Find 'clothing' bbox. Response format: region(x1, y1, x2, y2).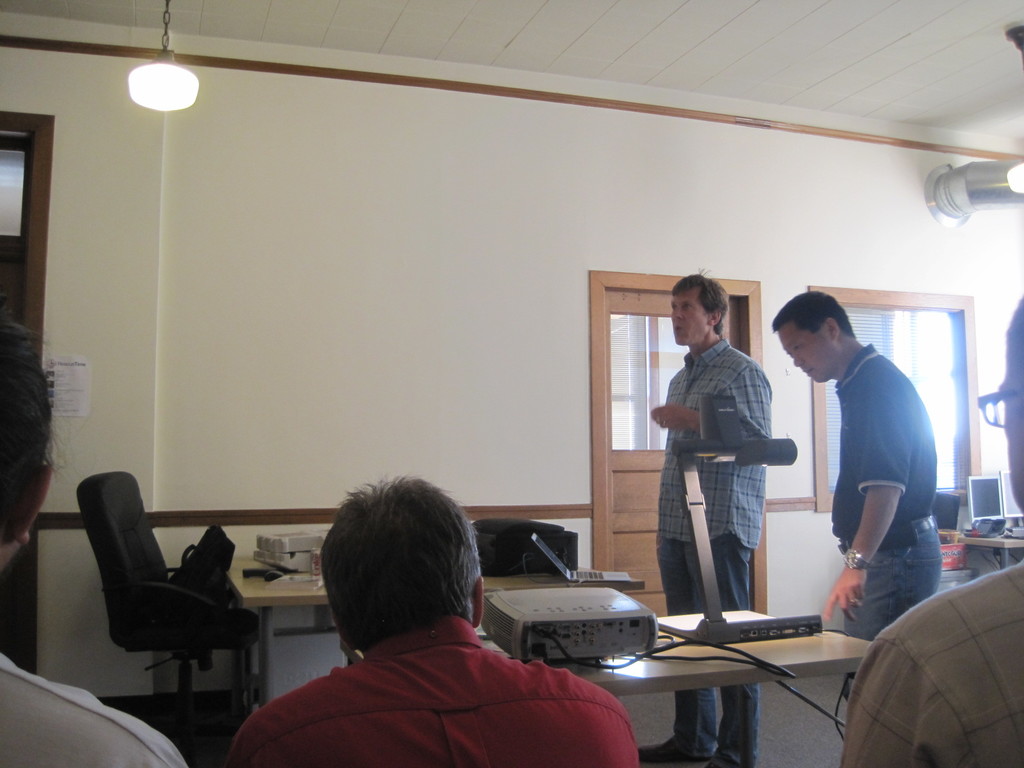
region(655, 333, 772, 767).
